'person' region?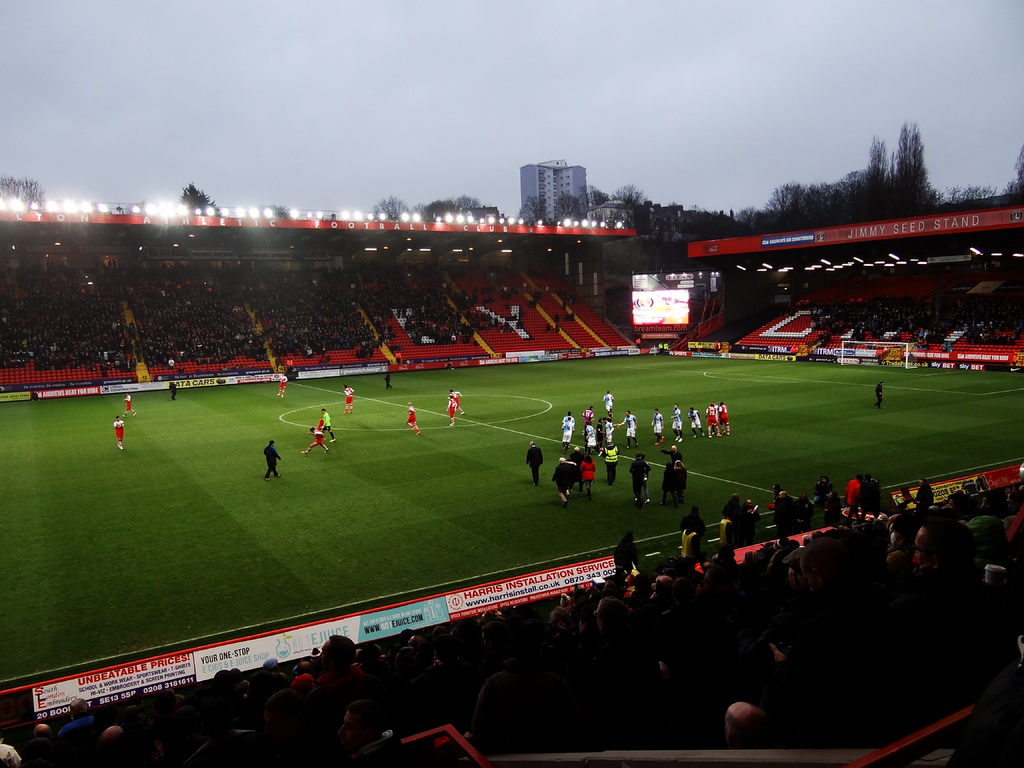
l=264, t=442, r=282, b=482
